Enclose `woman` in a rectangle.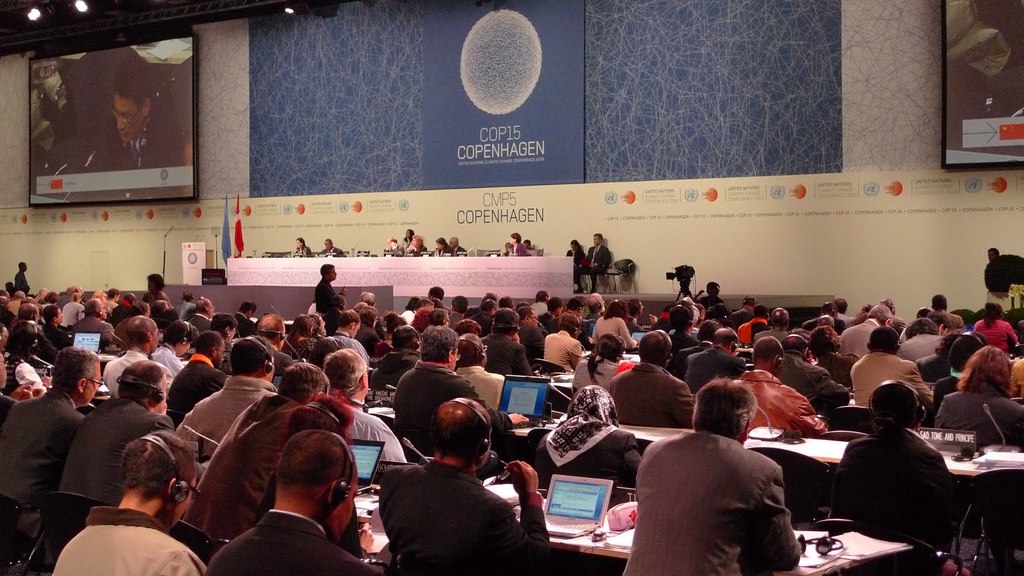
(152, 319, 196, 385).
